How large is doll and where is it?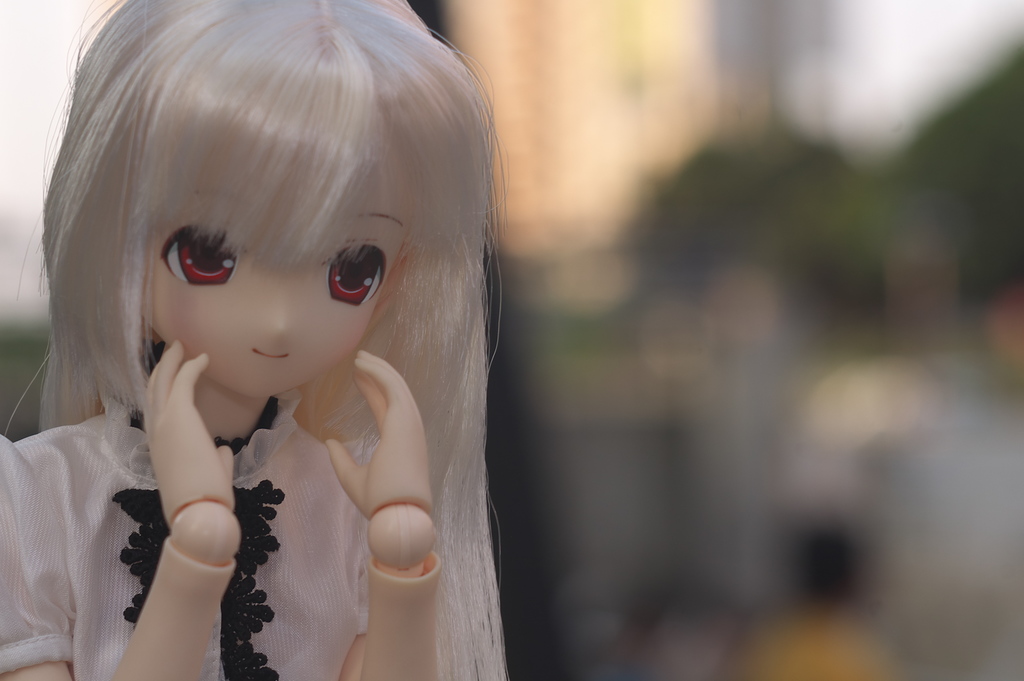
Bounding box: rect(18, 22, 538, 677).
